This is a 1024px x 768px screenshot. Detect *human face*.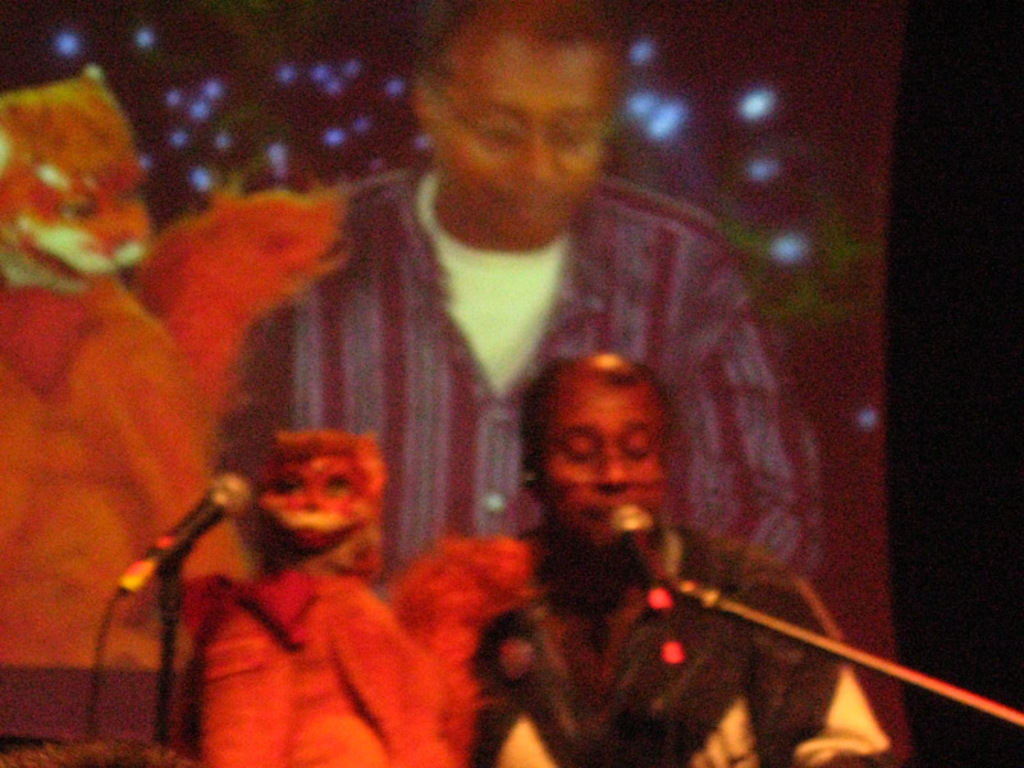
Rect(531, 379, 672, 541).
